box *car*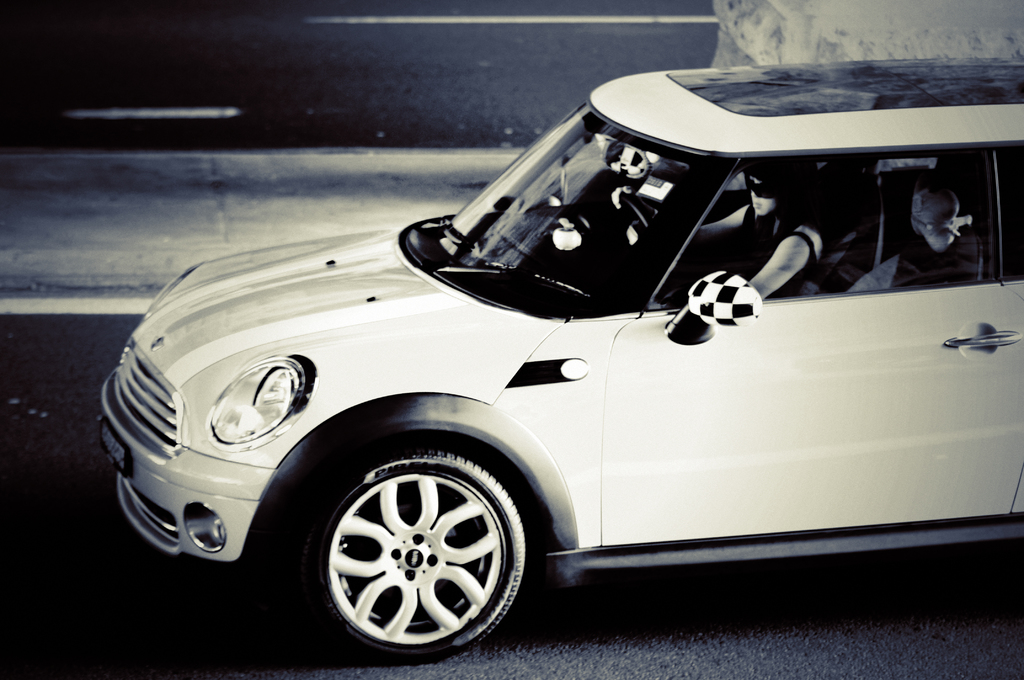
locate(86, 51, 1023, 663)
